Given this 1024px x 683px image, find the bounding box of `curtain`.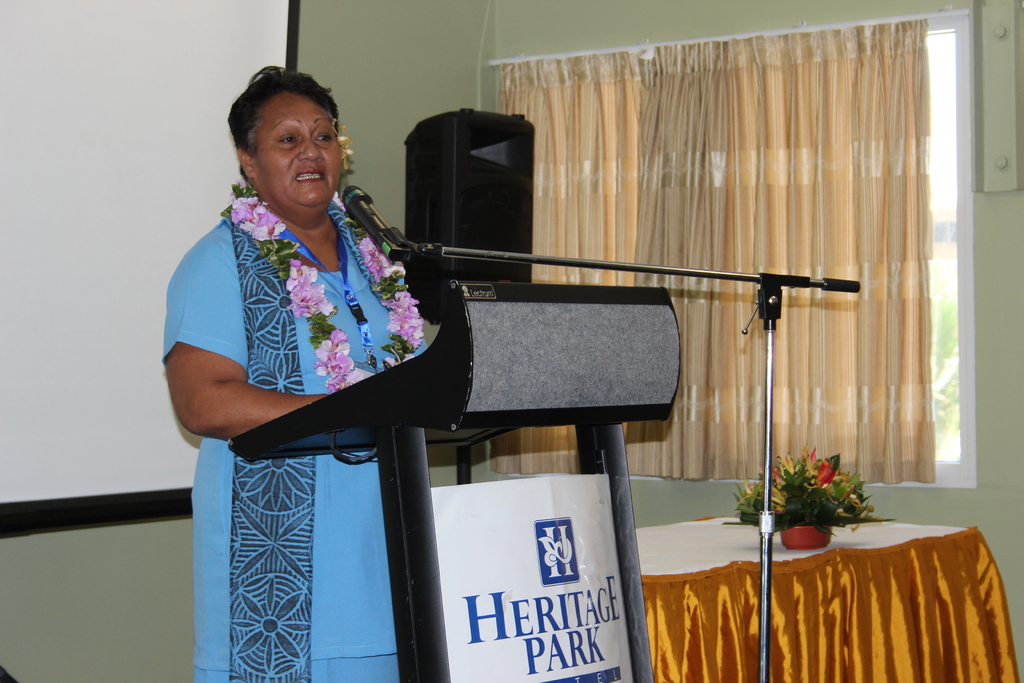
x1=493 y1=21 x2=980 y2=411.
